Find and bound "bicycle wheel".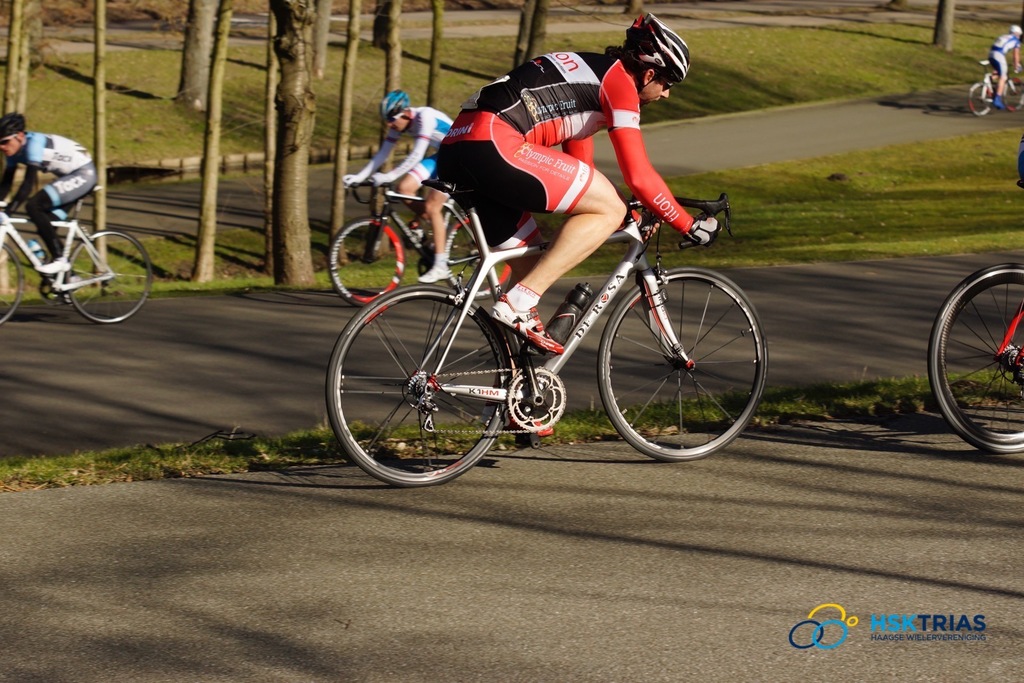
Bound: bbox=[328, 214, 401, 307].
